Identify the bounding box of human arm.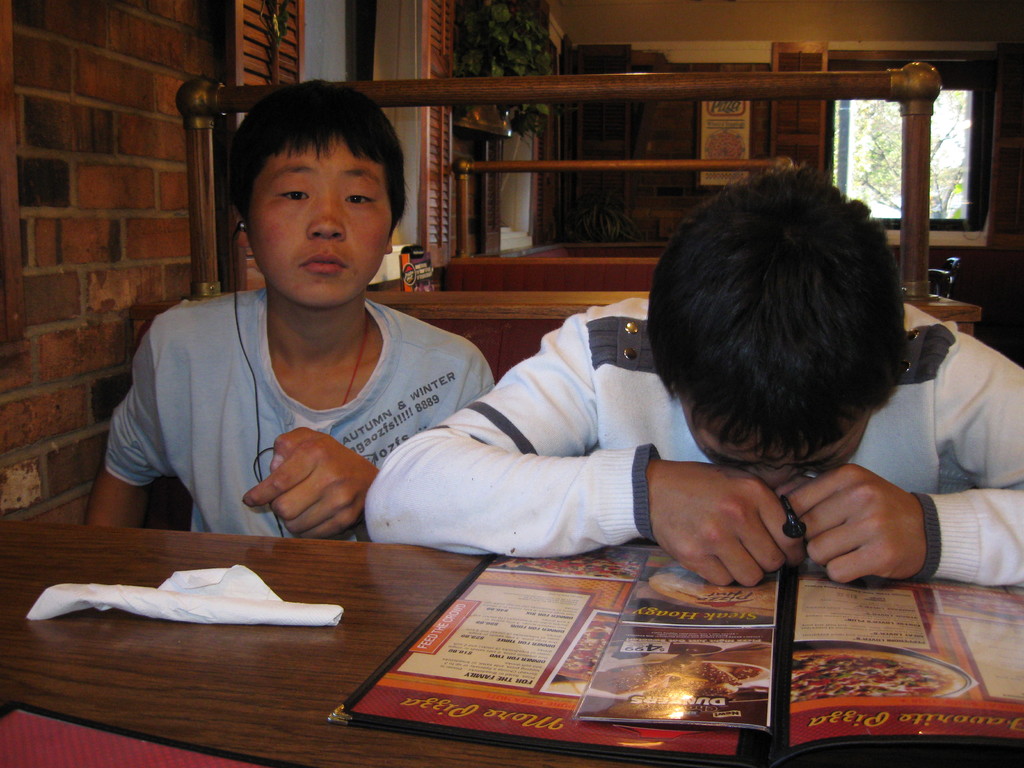
{"x1": 242, "y1": 358, "x2": 495, "y2": 540}.
